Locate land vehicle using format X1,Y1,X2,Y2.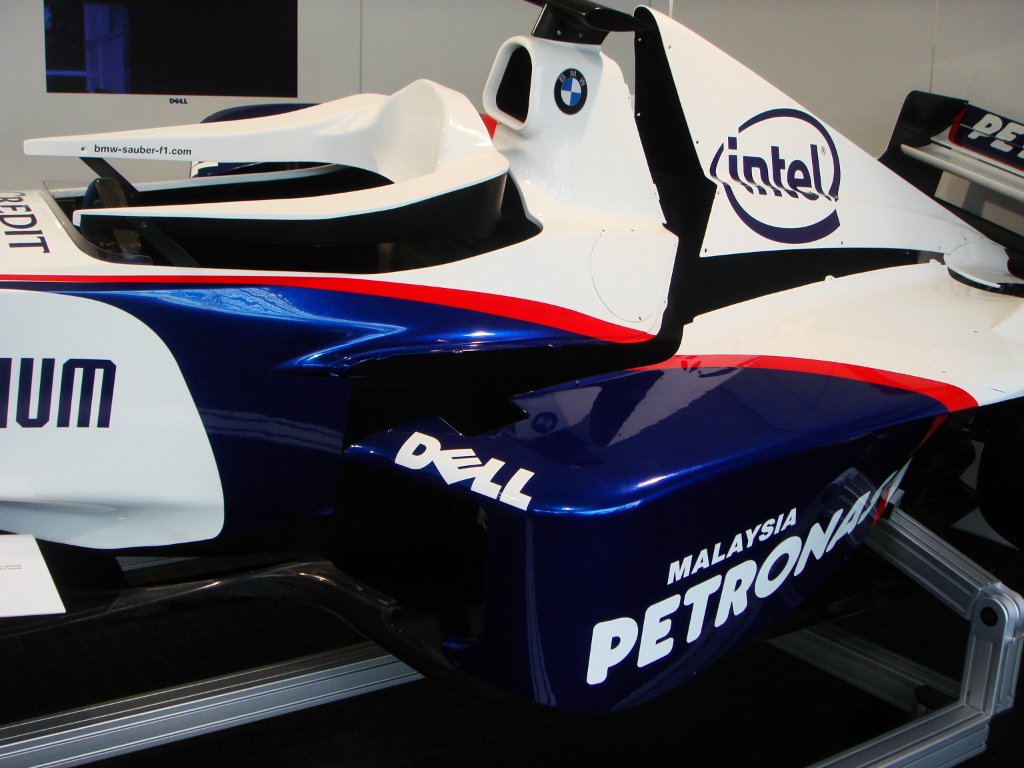
0,0,1023,767.
